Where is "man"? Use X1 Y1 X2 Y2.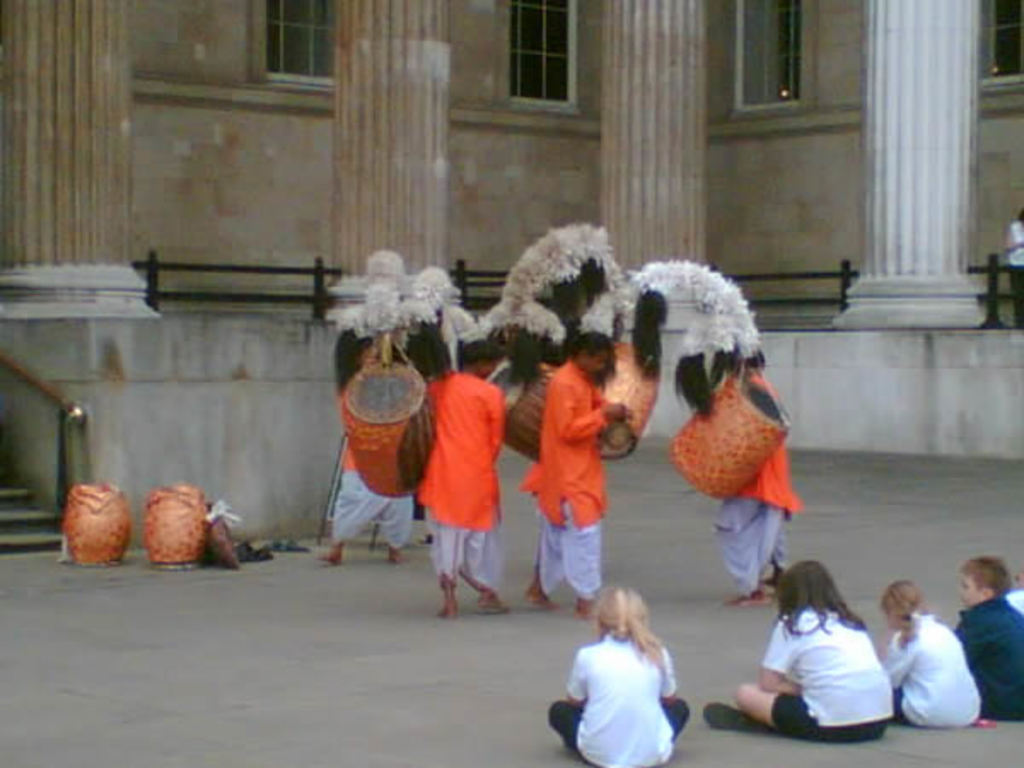
698 343 823 602.
